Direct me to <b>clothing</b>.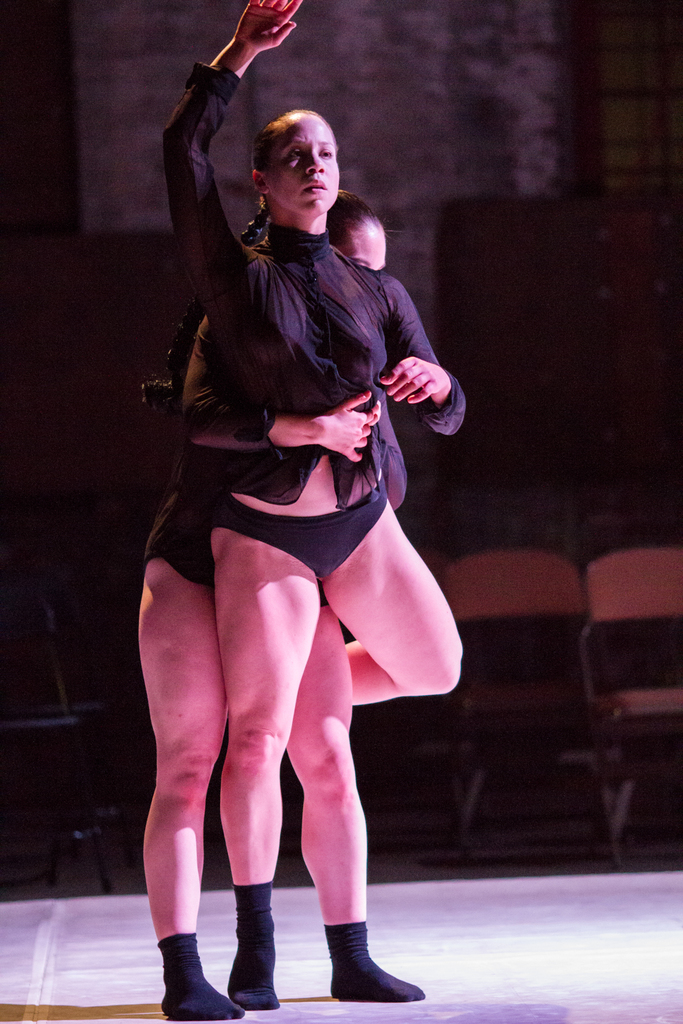
Direction: pyautogui.locateOnScreen(176, 142, 437, 610).
